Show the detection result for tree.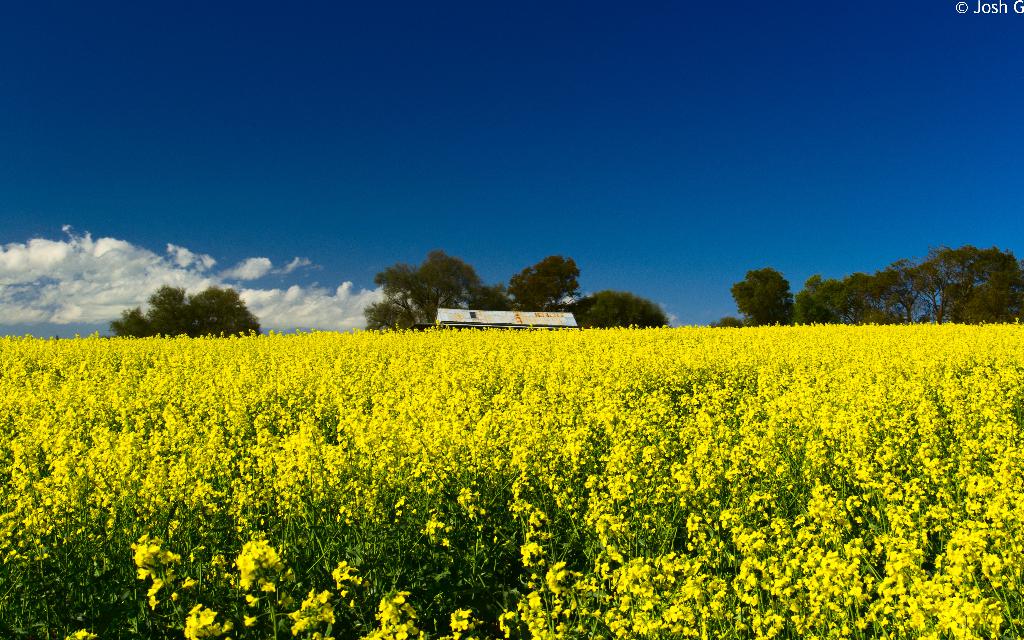
left=108, top=285, right=266, bottom=337.
